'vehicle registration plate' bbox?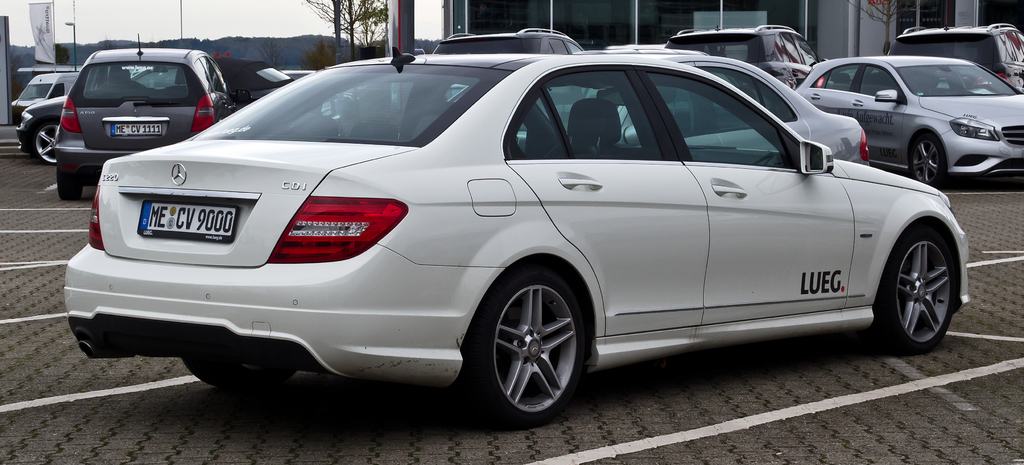
select_region(111, 122, 161, 136)
